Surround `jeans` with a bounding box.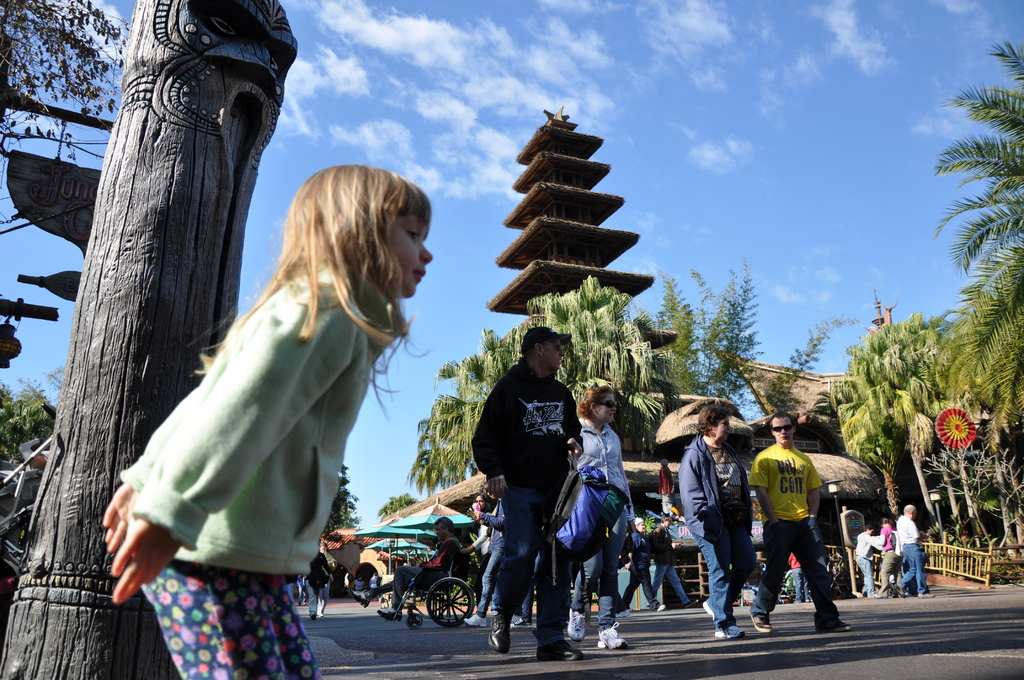
box(687, 518, 757, 622).
